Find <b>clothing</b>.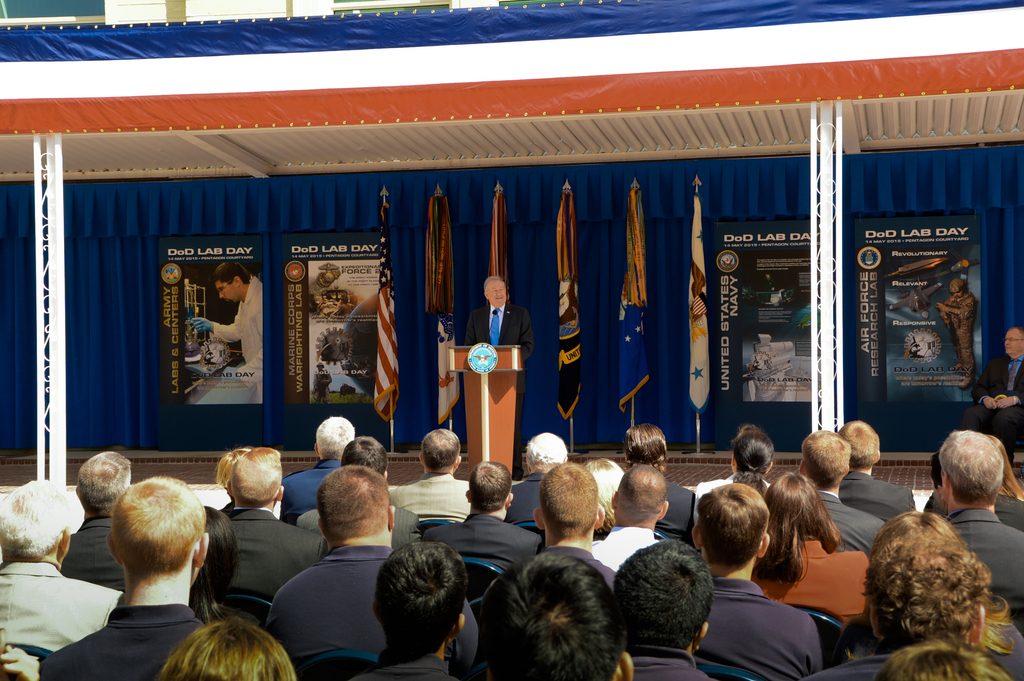
detection(694, 573, 826, 680).
